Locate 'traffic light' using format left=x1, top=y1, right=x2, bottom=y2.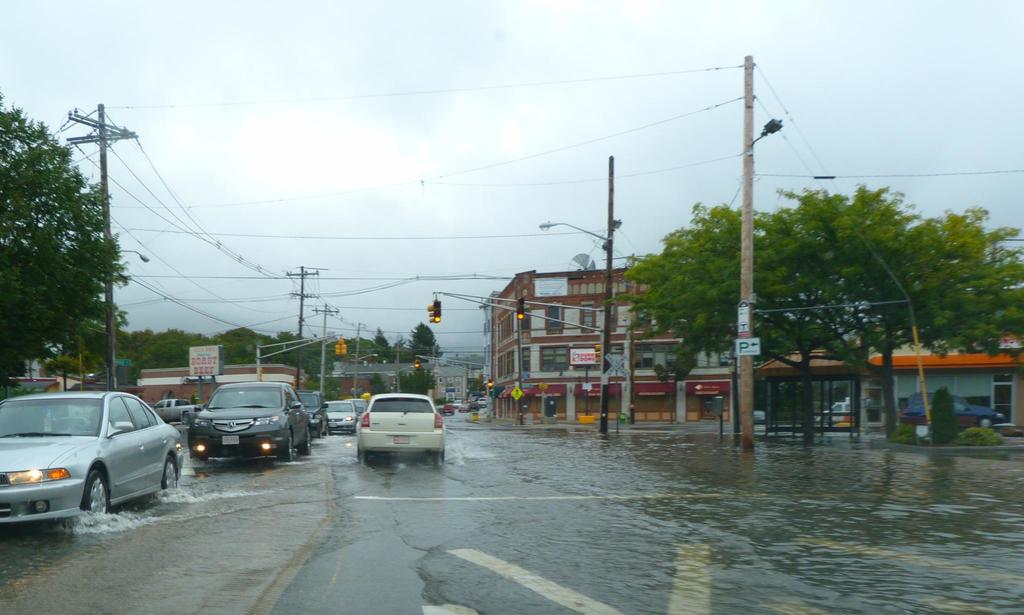
left=595, top=343, right=601, bottom=362.
